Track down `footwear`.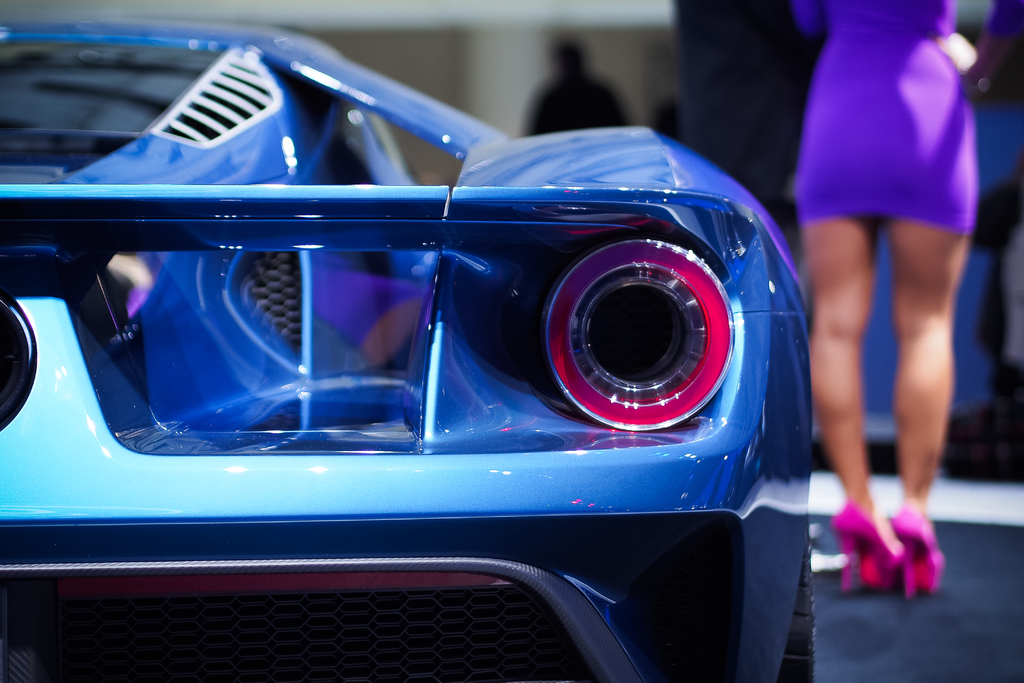
Tracked to {"x1": 883, "y1": 511, "x2": 943, "y2": 597}.
